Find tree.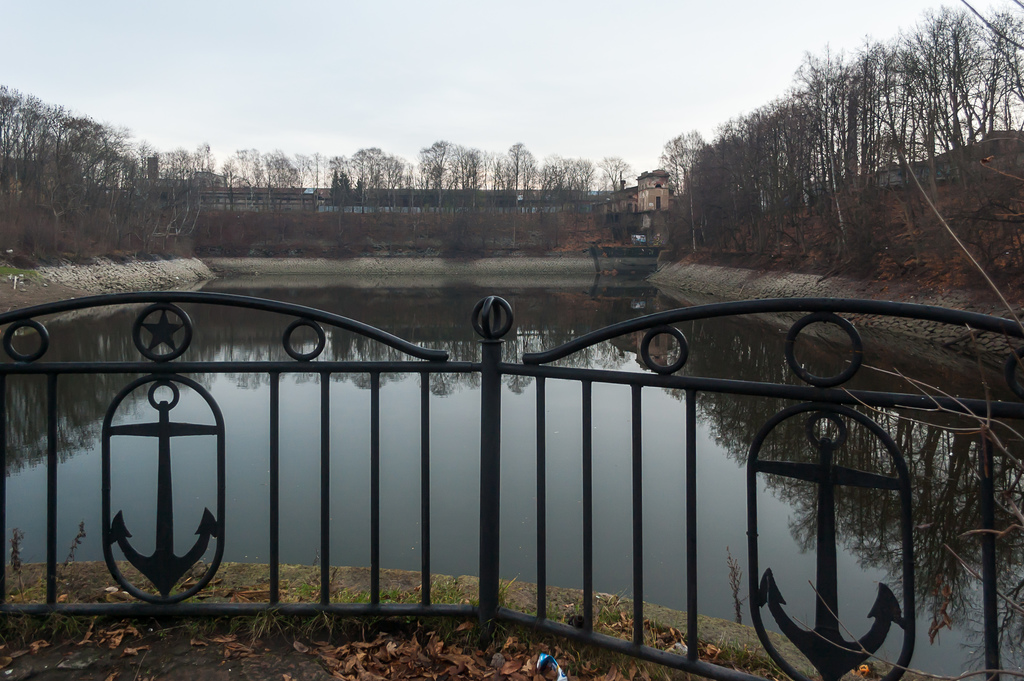
450:135:495:184.
